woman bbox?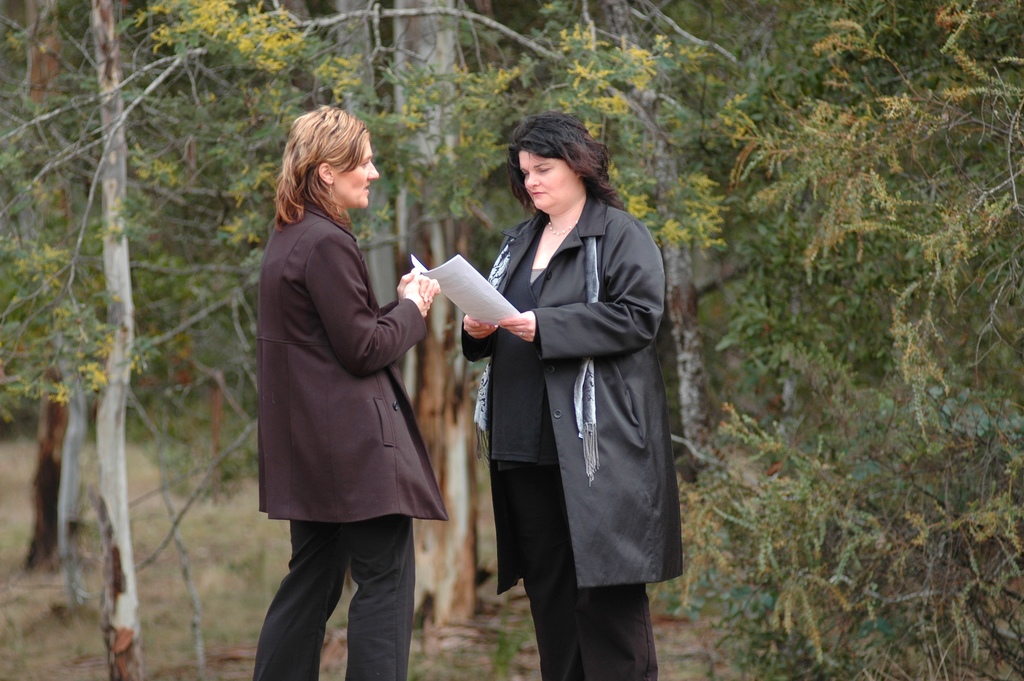
left=461, top=114, right=686, bottom=680
